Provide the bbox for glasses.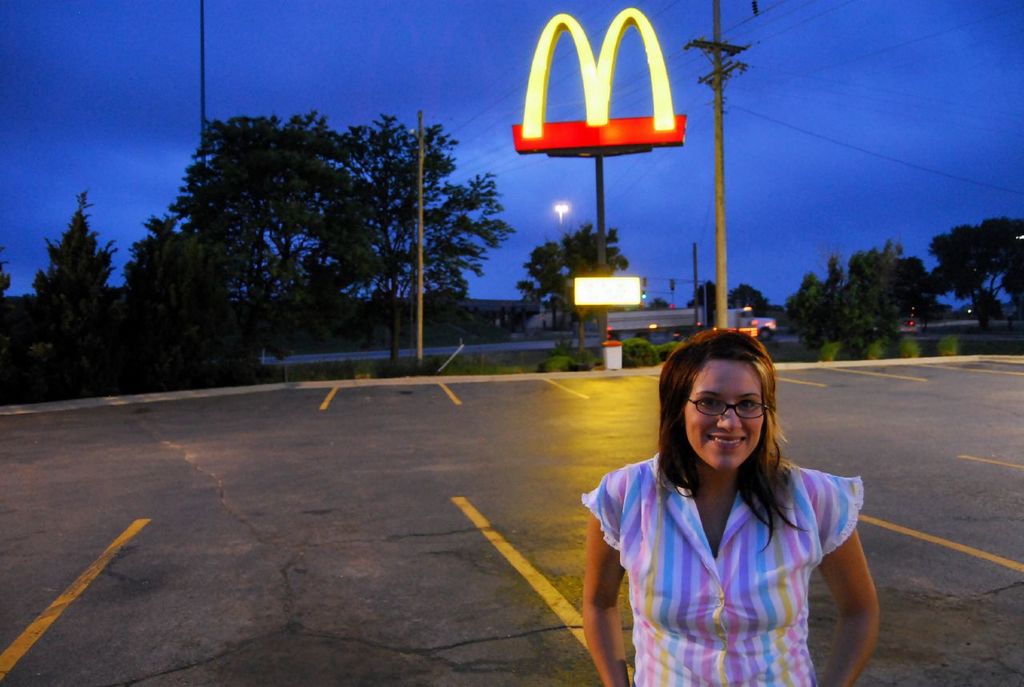
(675,389,768,421).
